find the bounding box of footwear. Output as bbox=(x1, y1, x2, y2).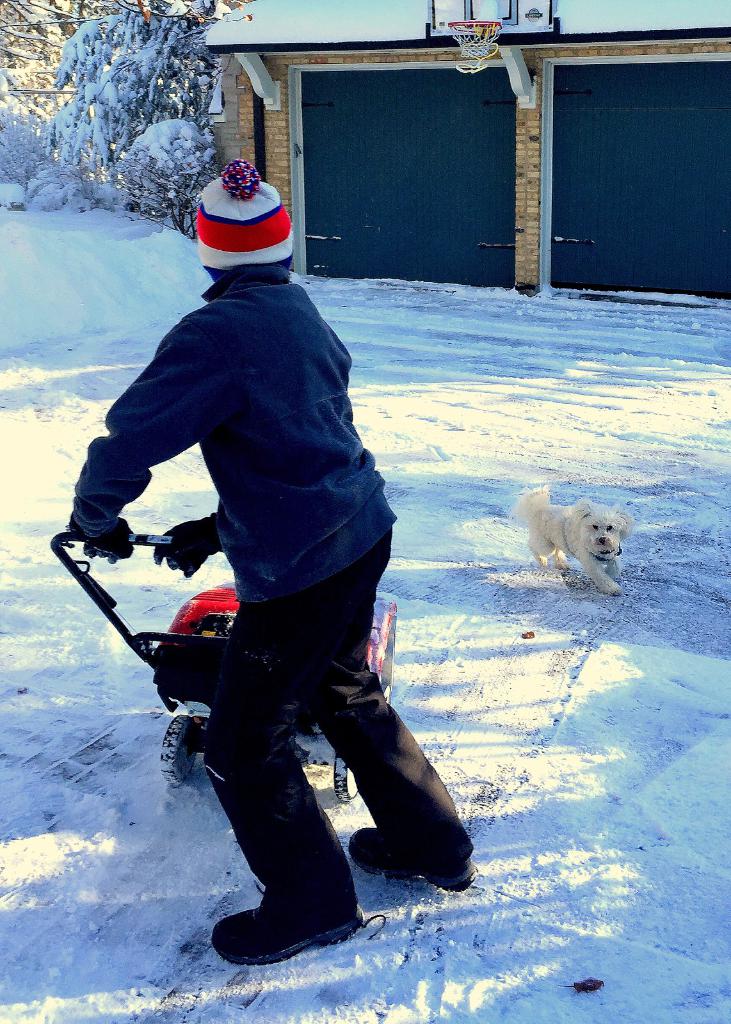
bbox=(199, 853, 366, 965).
